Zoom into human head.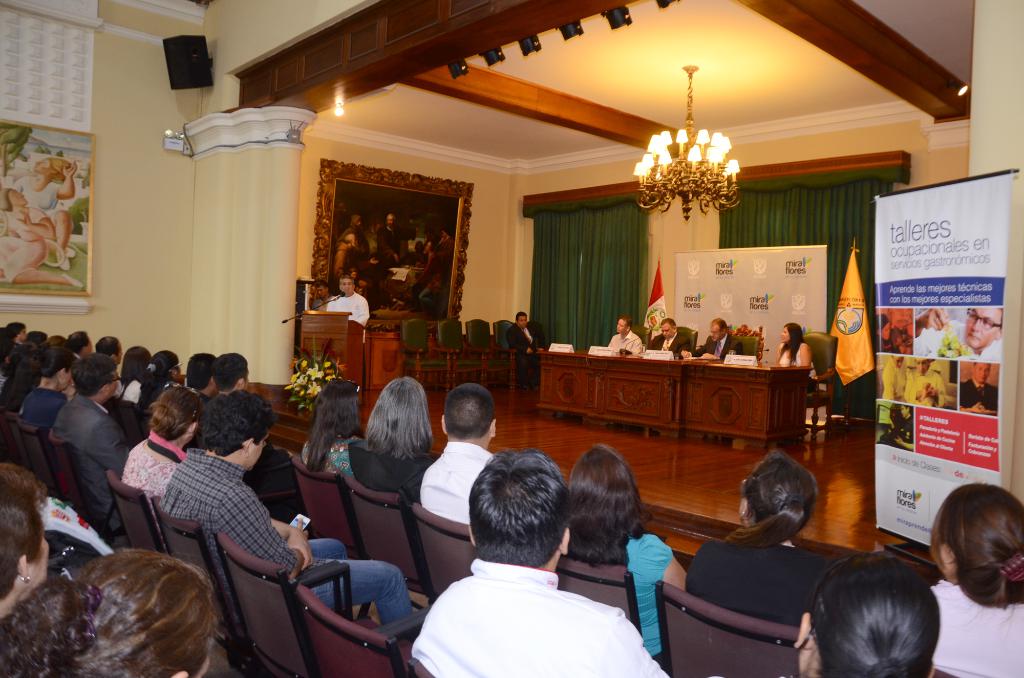
Zoom target: (737, 450, 817, 548).
